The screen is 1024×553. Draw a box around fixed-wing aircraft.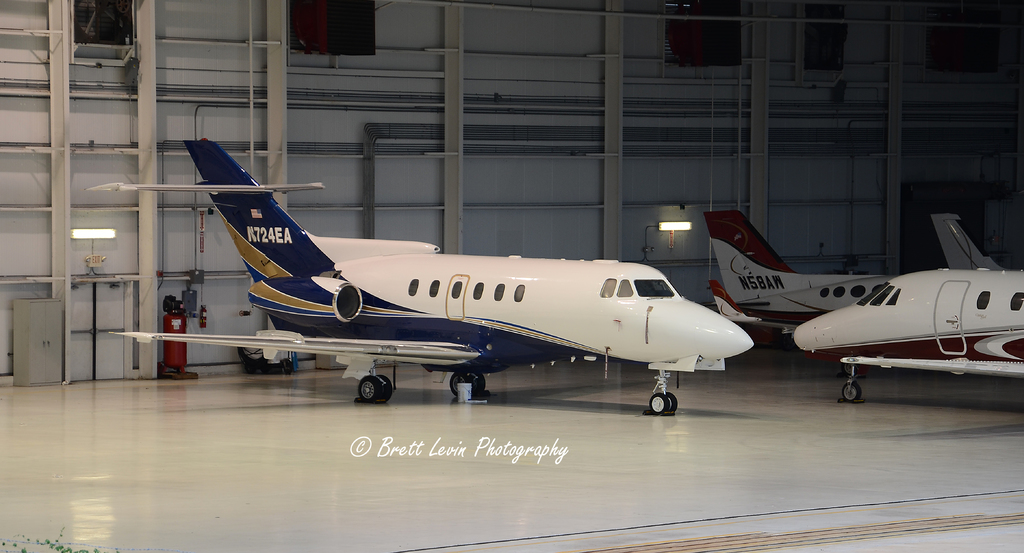
706,209,902,348.
